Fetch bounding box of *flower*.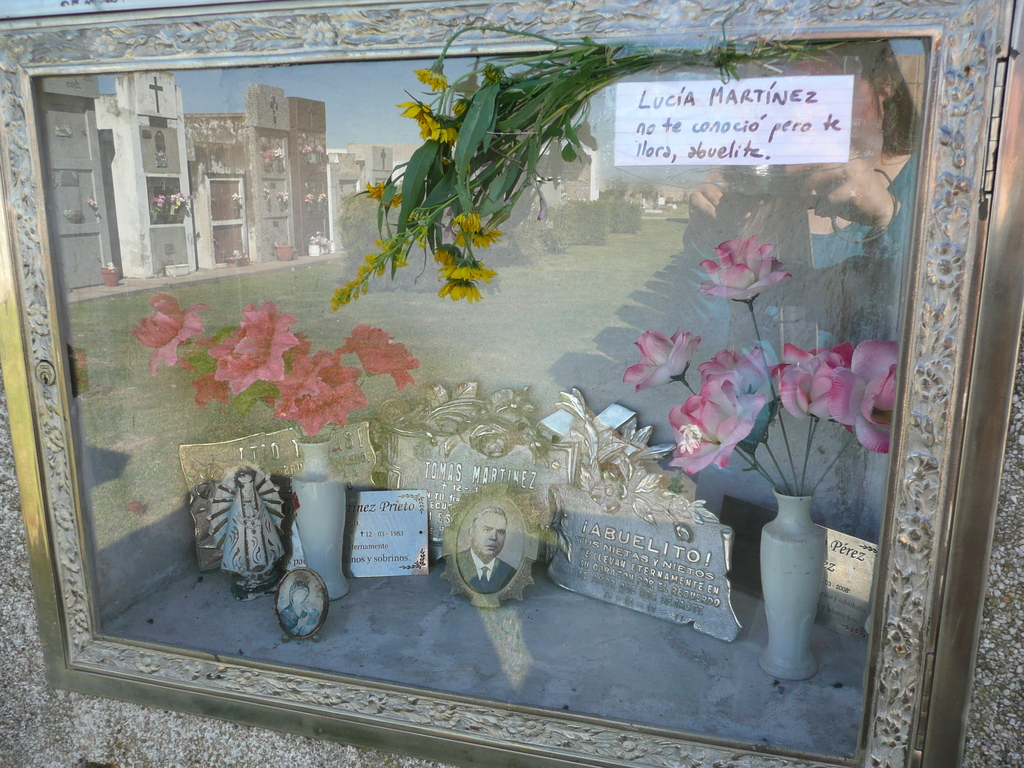
Bbox: bbox=(366, 176, 403, 209).
